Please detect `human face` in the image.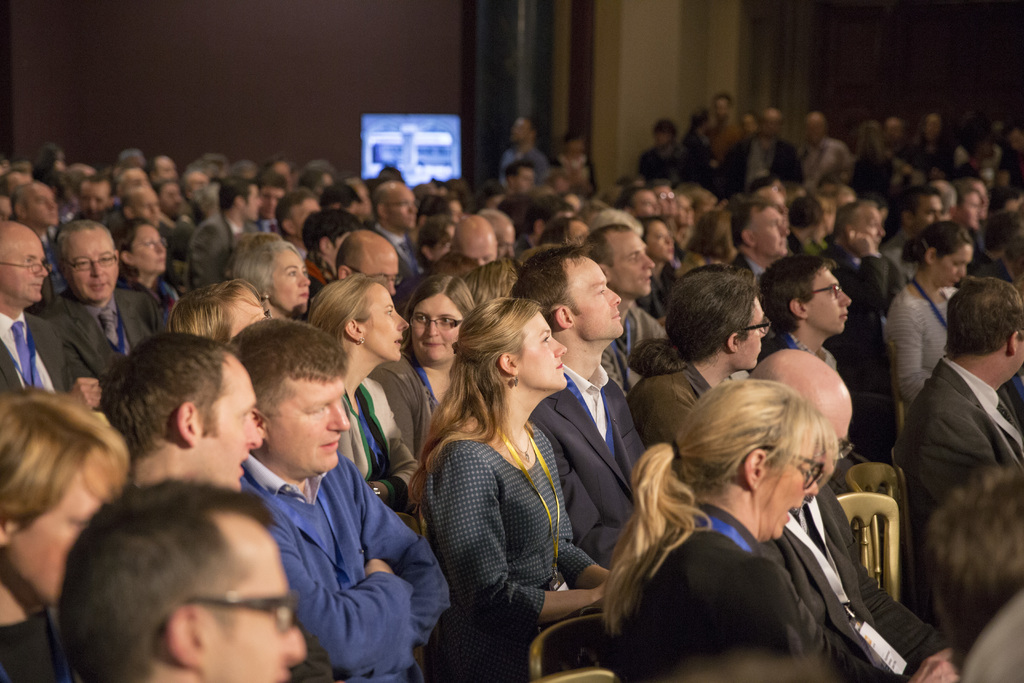
left=564, top=255, right=628, bottom=348.
